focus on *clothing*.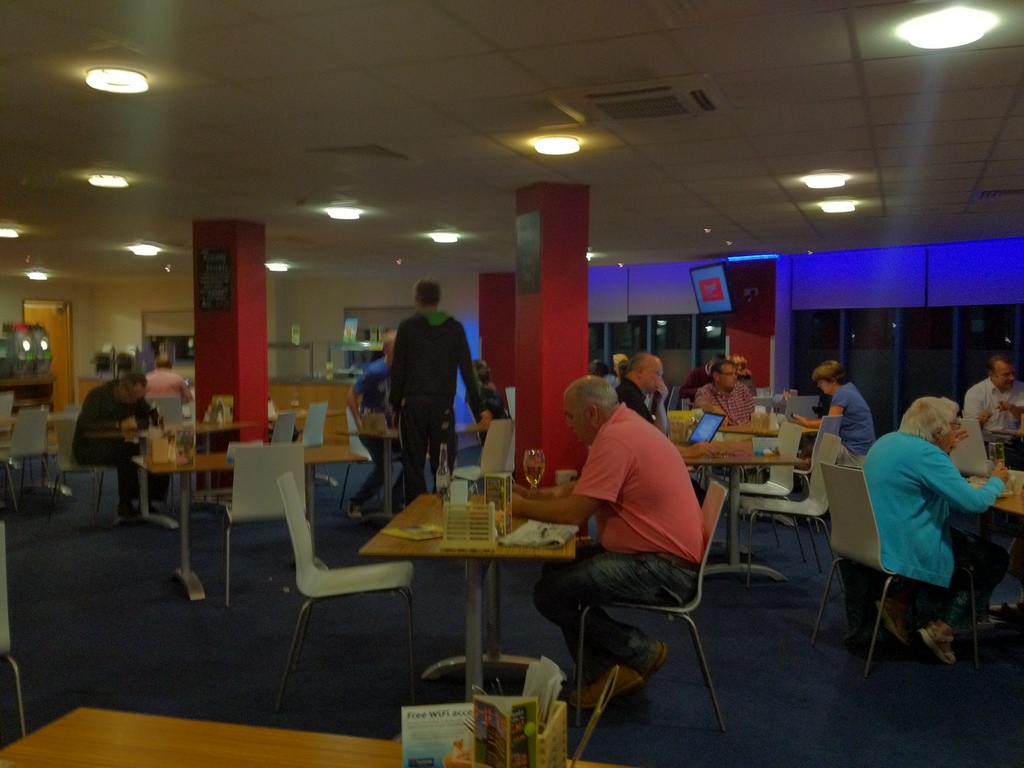
Focused at rect(960, 376, 1023, 444).
